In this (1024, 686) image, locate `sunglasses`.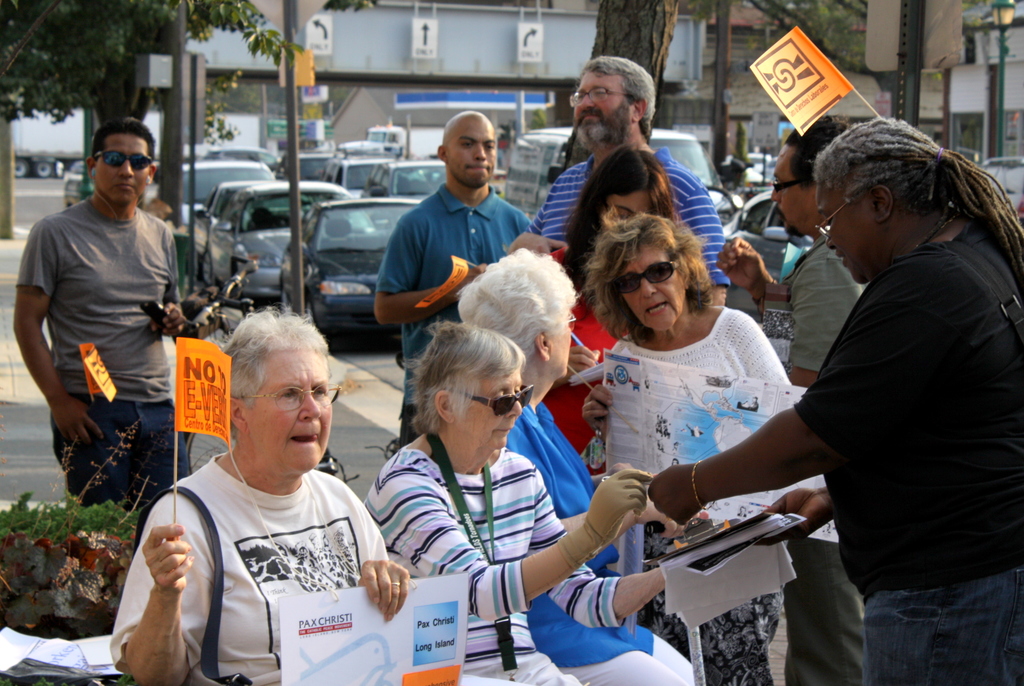
Bounding box: box=[92, 147, 153, 171].
